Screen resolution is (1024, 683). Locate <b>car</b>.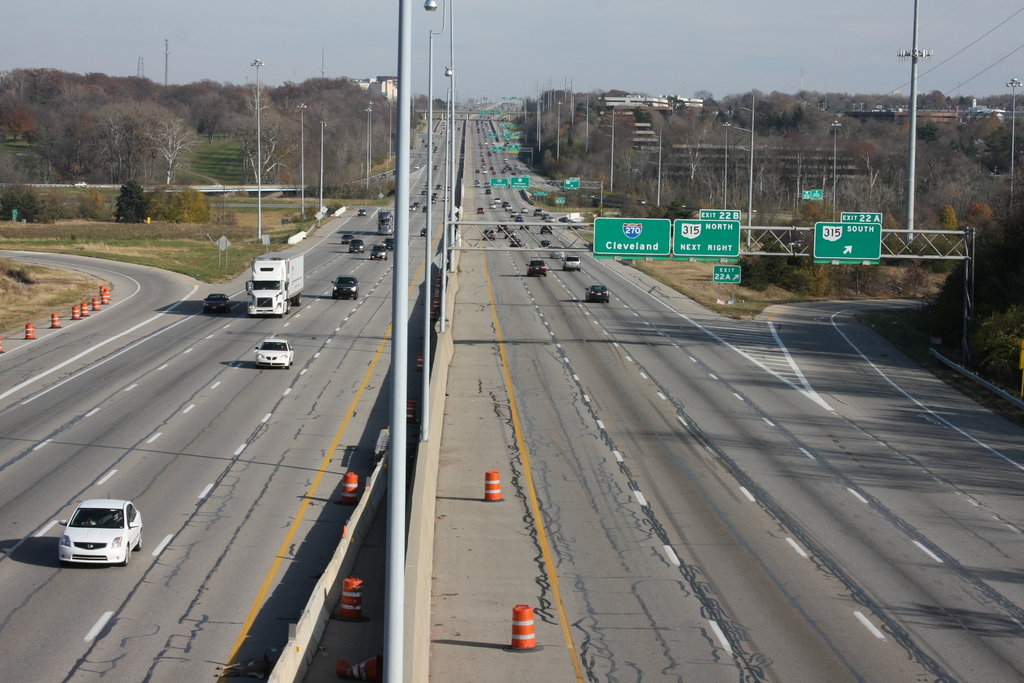
locate(545, 217, 553, 222).
